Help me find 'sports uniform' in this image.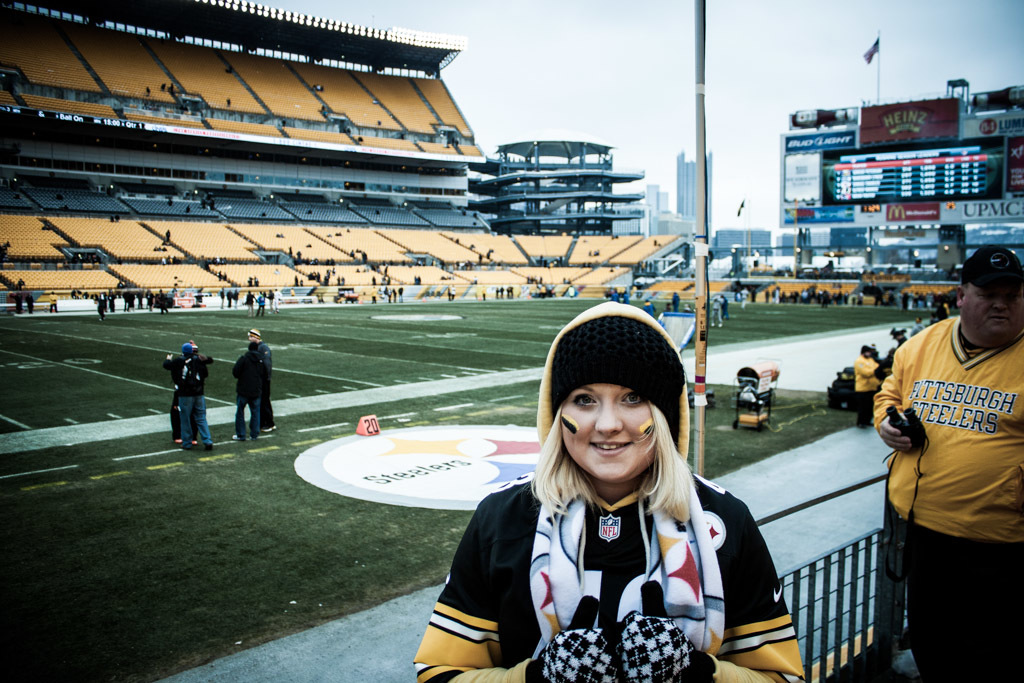
Found it: {"left": 440, "top": 322, "right": 758, "bottom": 682}.
